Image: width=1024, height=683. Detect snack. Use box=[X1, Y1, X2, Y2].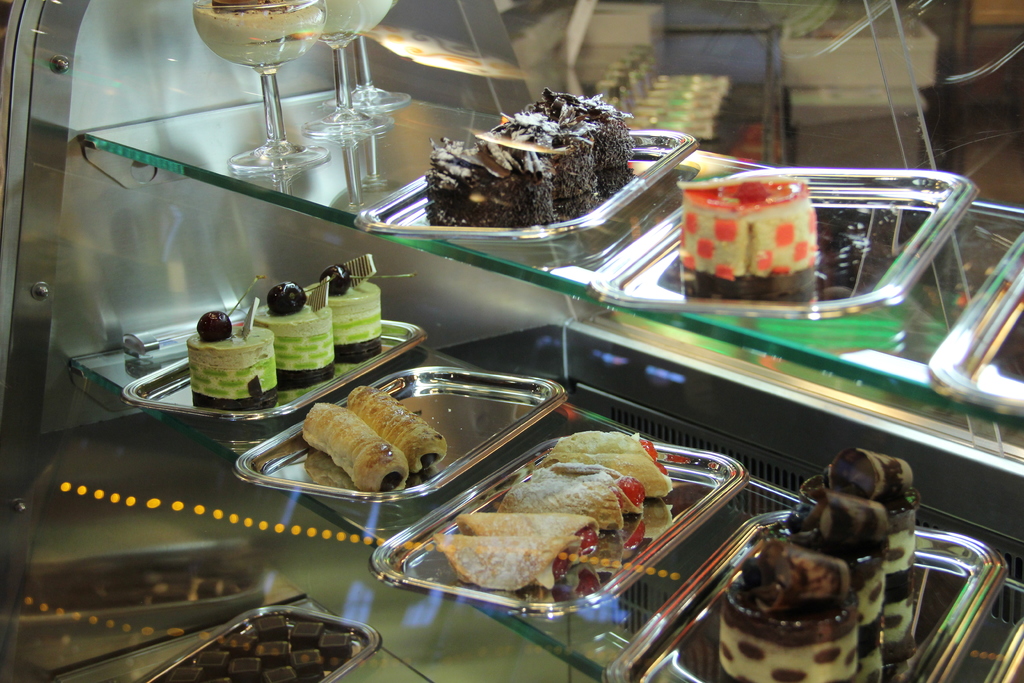
box=[175, 664, 200, 682].
